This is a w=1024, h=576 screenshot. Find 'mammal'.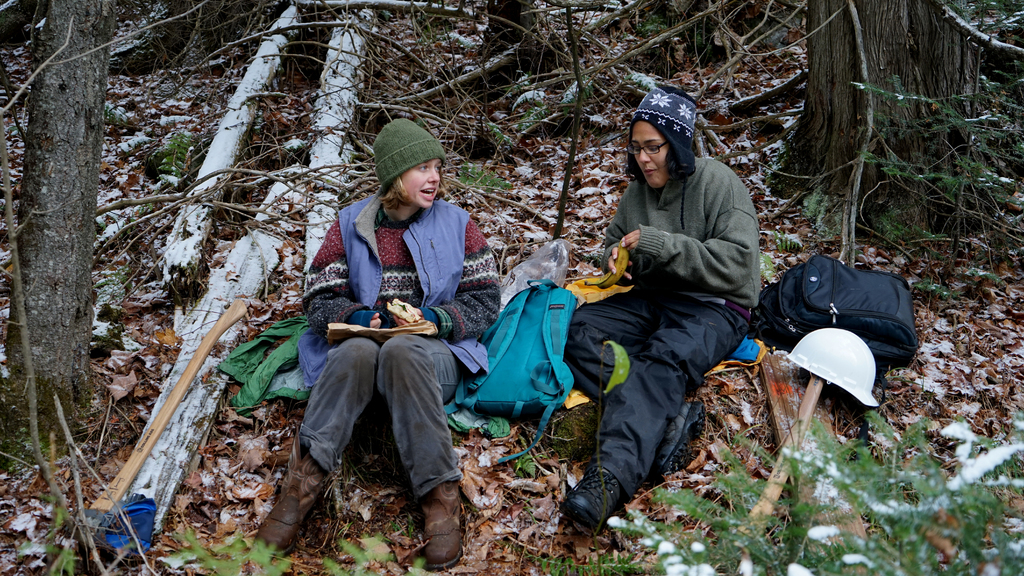
Bounding box: x1=248, y1=115, x2=497, y2=571.
